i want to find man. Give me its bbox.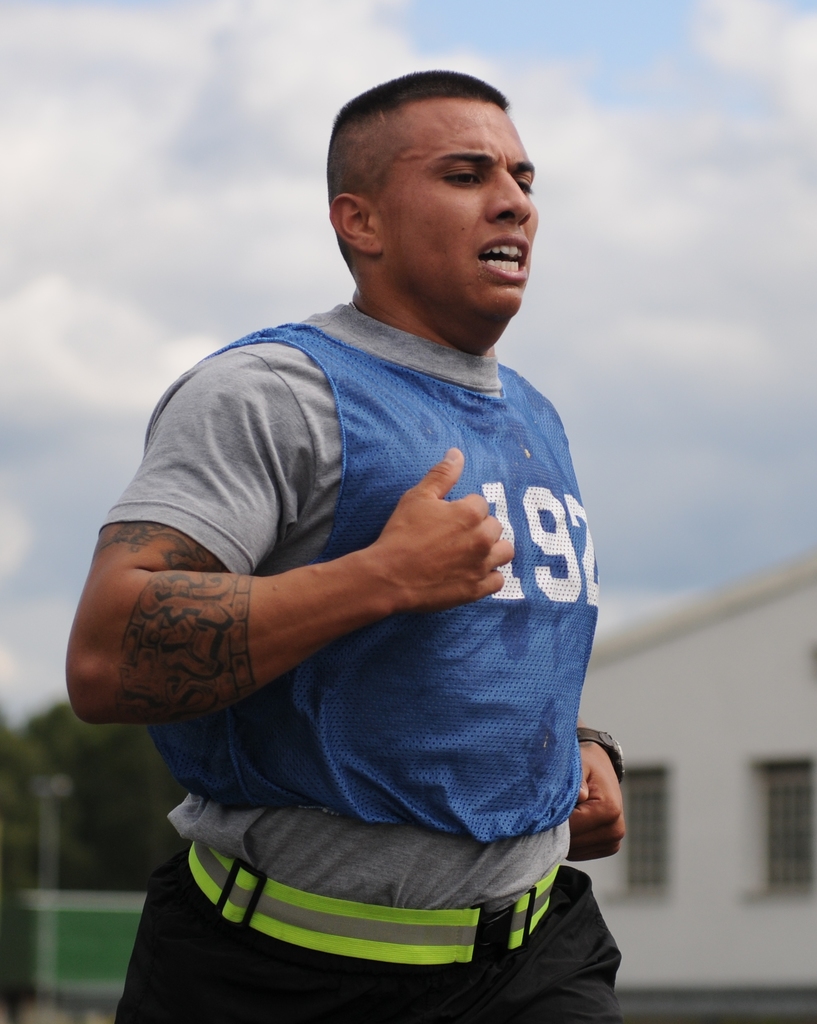
crop(63, 68, 633, 1023).
